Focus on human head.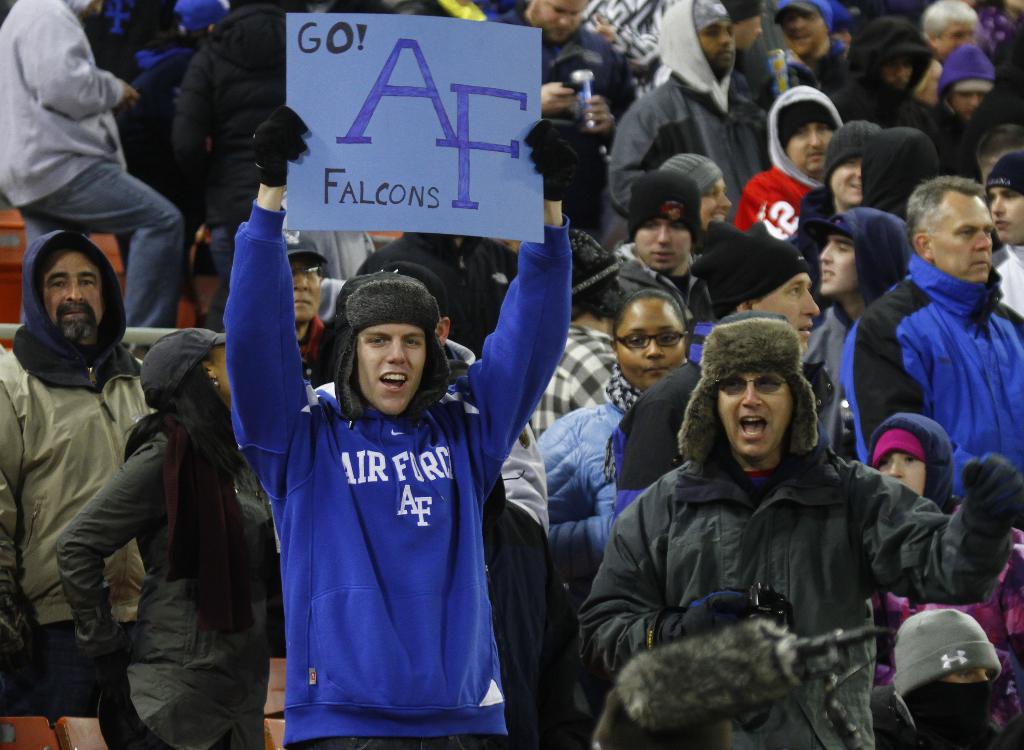
Focused at select_region(658, 149, 732, 235).
